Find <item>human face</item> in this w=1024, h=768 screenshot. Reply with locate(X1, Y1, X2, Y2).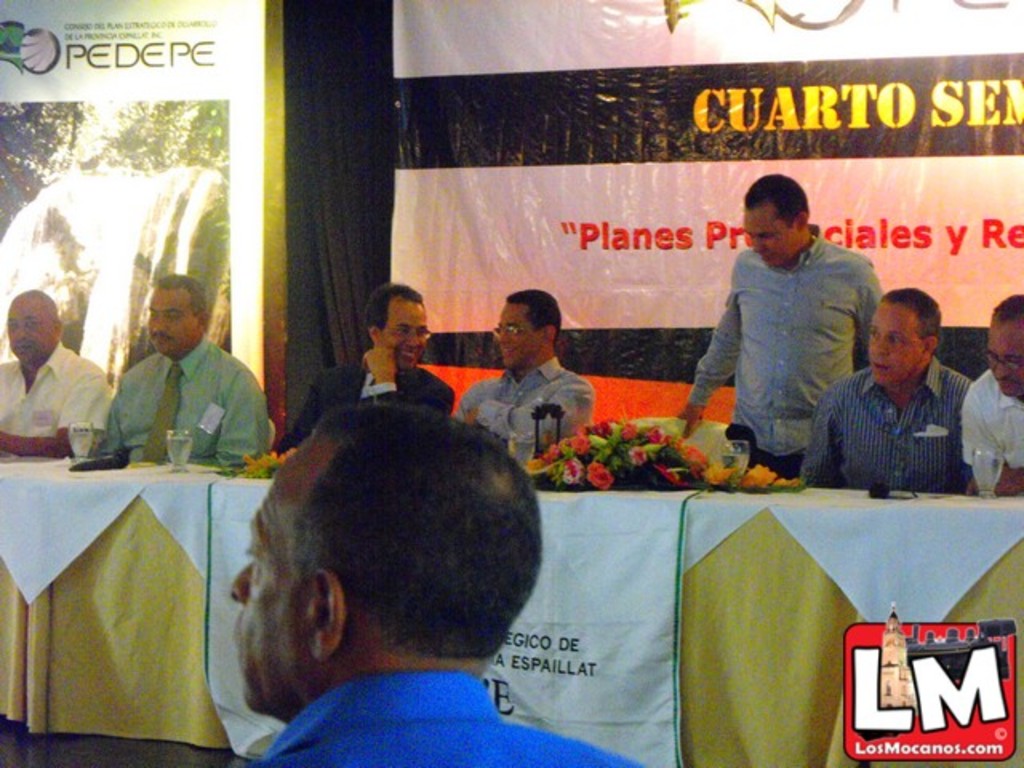
locate(494, 299, 542, 370).
